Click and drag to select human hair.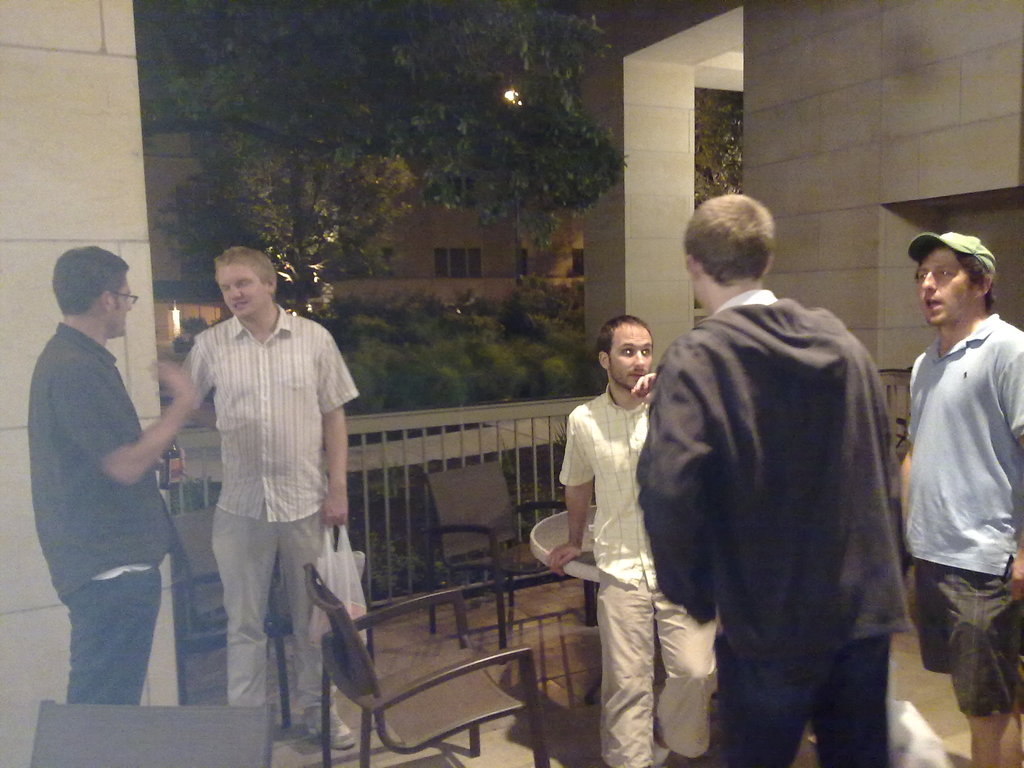
Selection: bbox=(915, 244, 1000, 309).
